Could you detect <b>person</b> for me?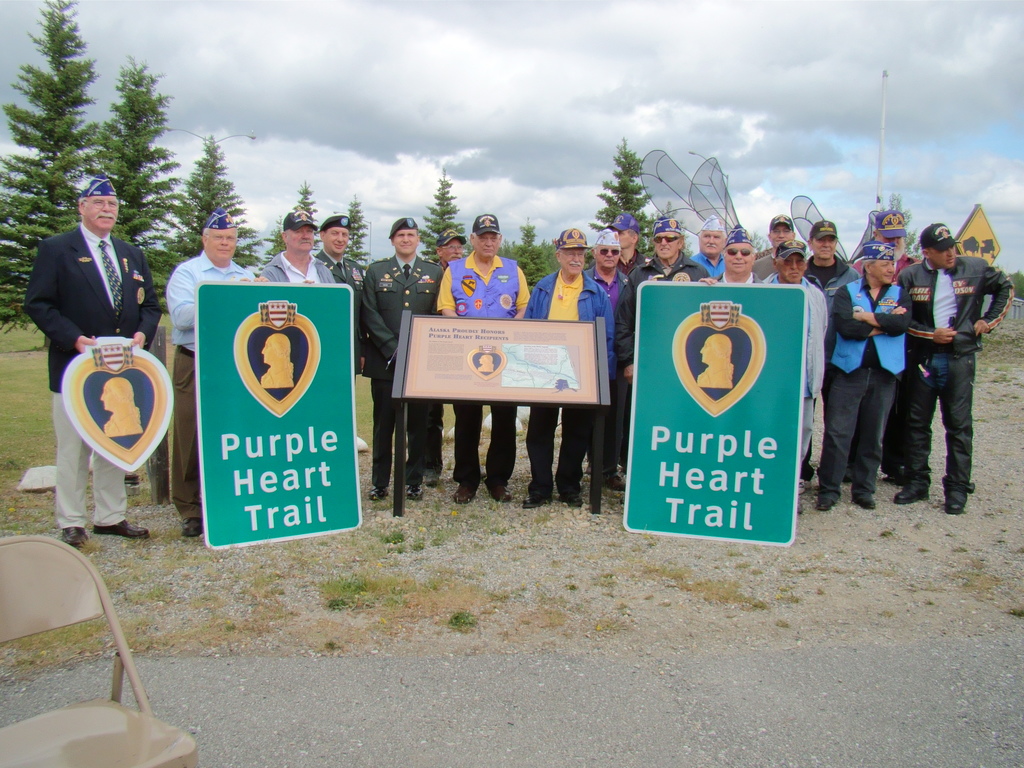
Detection result: 612, 214, 721, 435.
